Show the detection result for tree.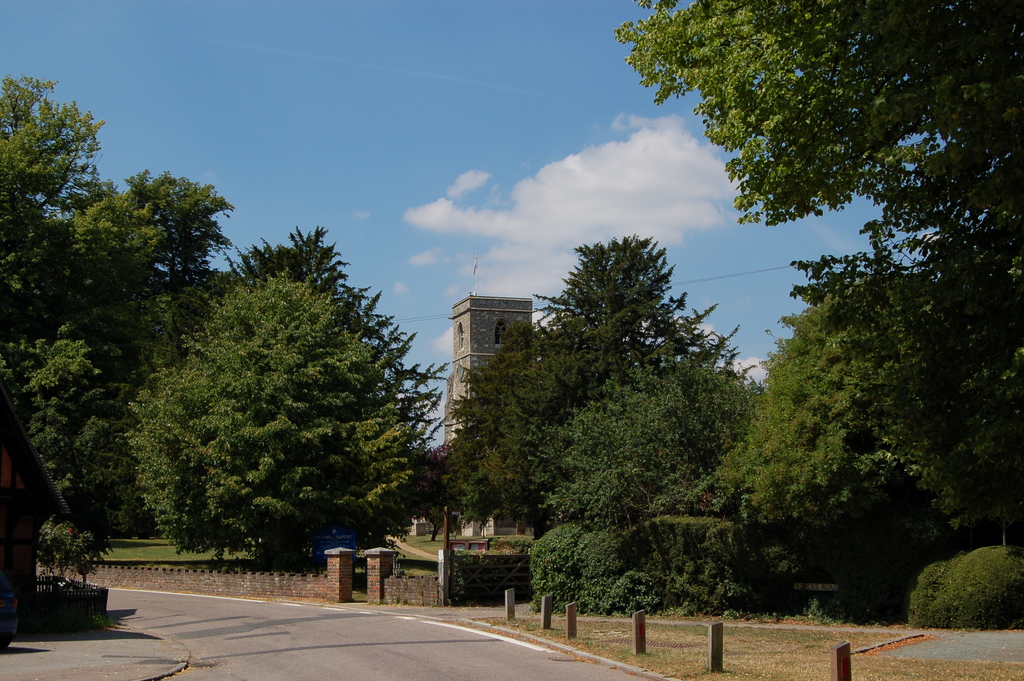
126:217:427:583.
